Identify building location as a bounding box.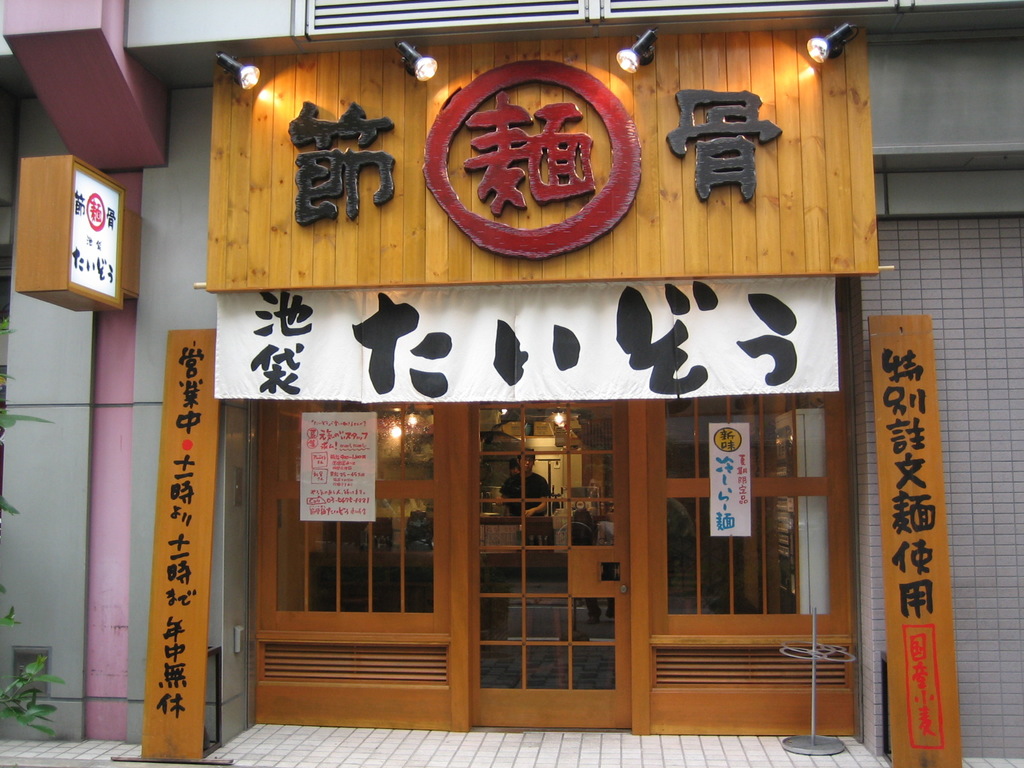
[0, 0, 1023, 759].
